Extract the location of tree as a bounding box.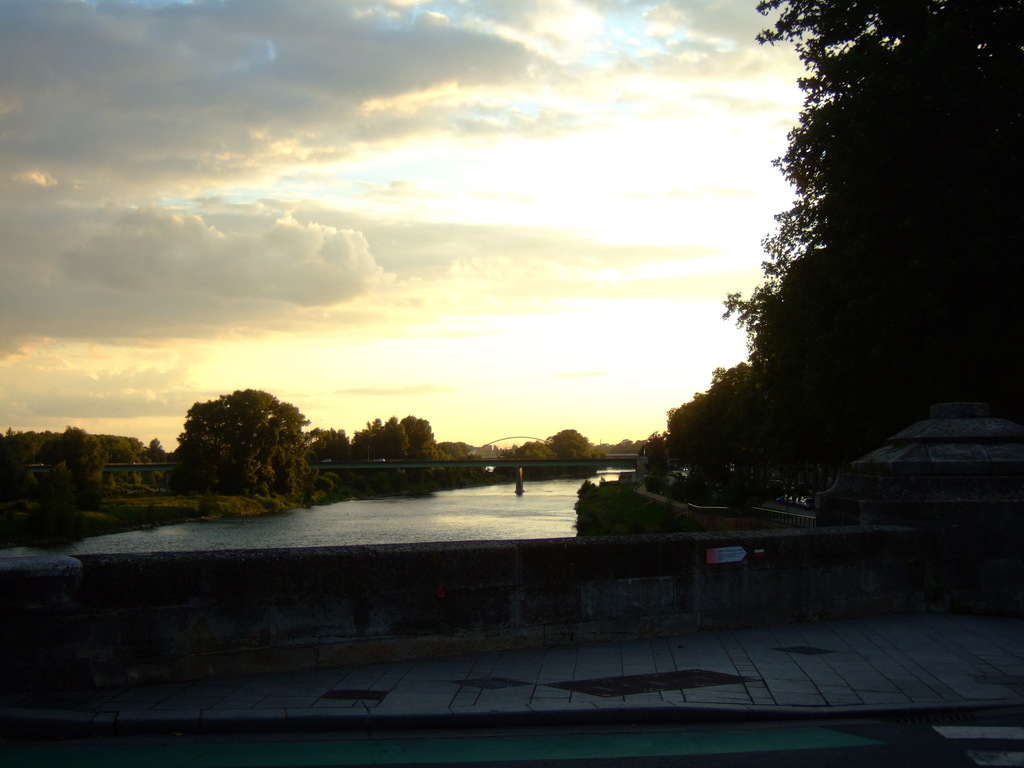
0, 414, 181, 517.
